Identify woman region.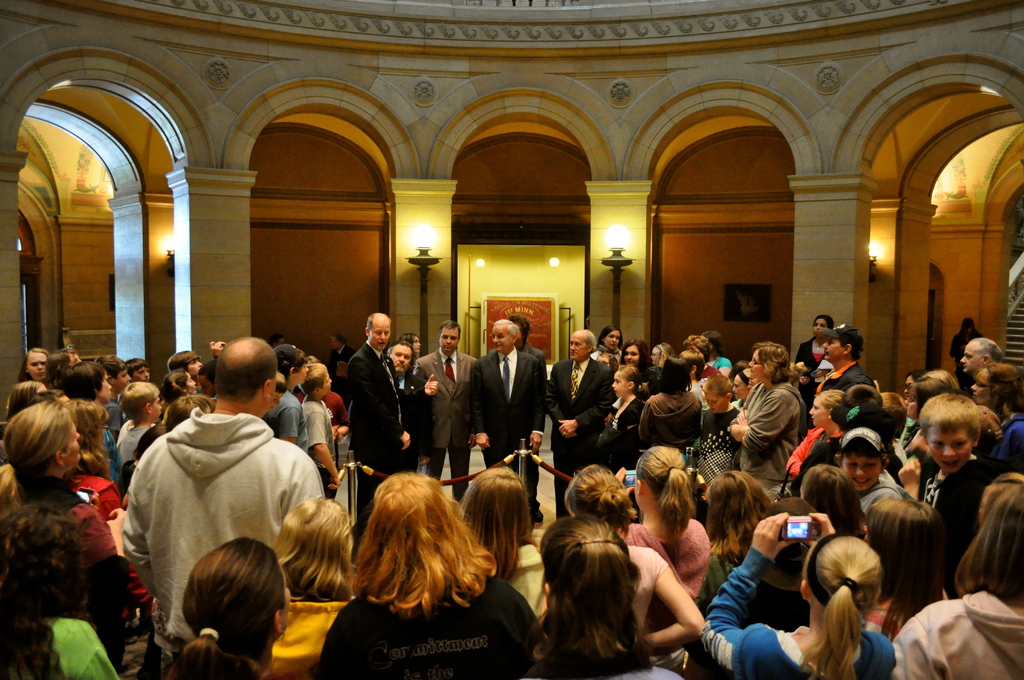
Region: 0 402 124 606.
